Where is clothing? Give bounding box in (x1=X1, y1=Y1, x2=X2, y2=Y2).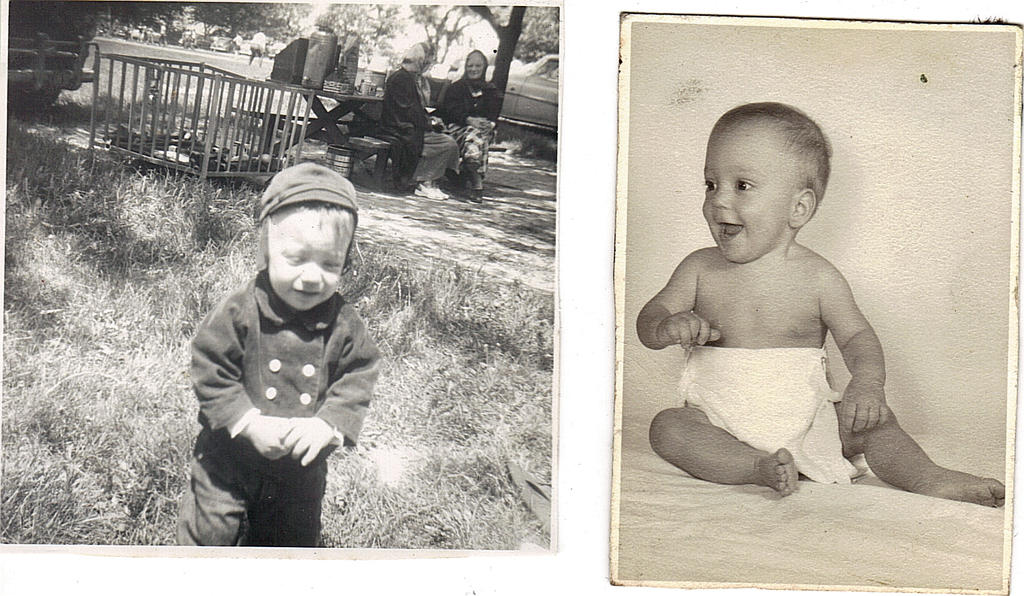
(x1=381, y1=68, x2=461, y2=188).
